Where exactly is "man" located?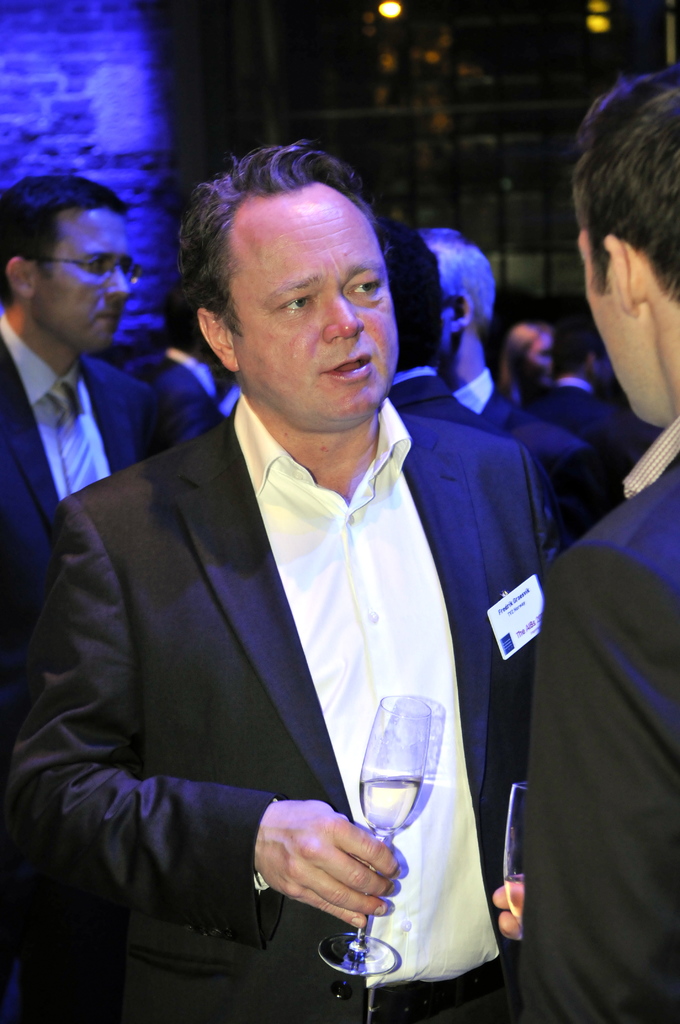
Its bounding box is 423,232,592,576.
